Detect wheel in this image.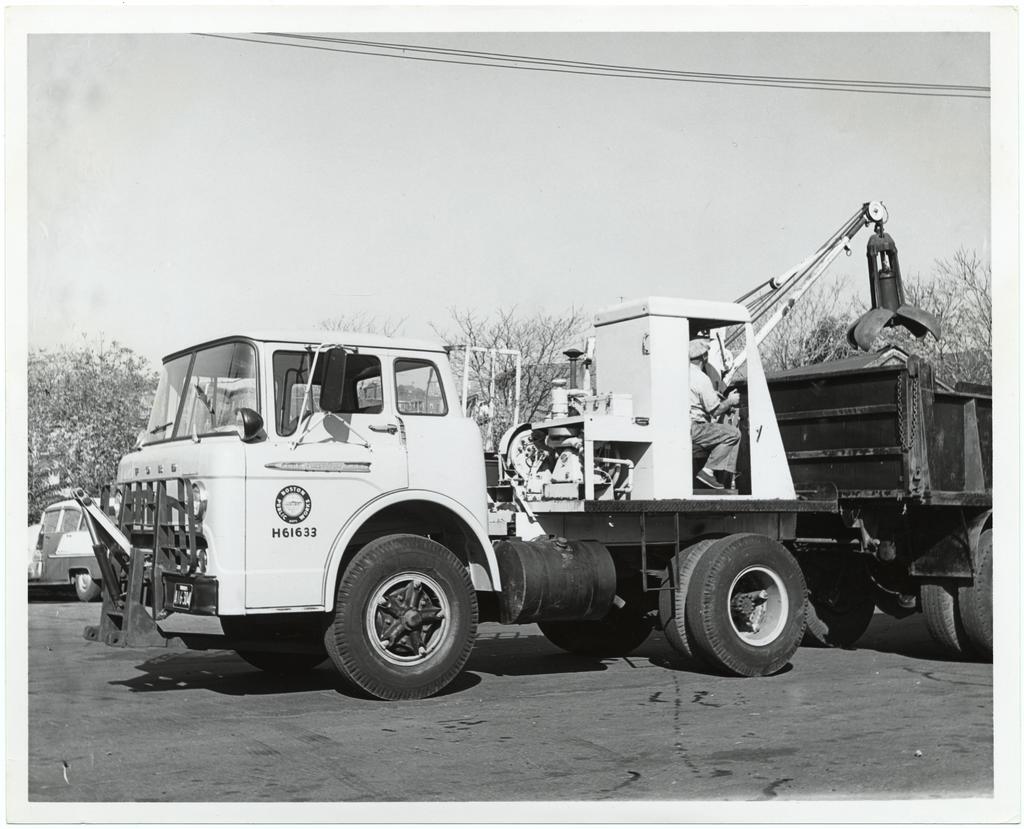
Detection: bbox=(72, 568, 99, 600).
